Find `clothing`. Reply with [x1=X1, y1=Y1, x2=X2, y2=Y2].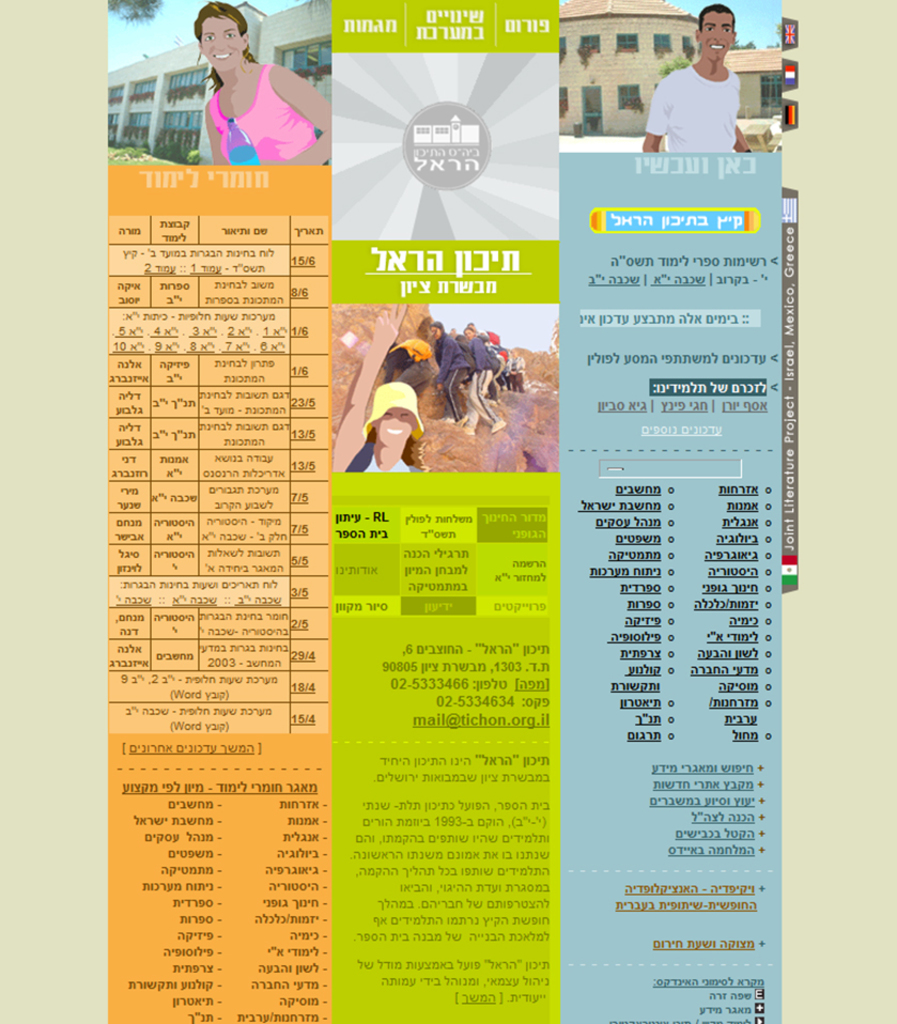
[x1=633, y1=65, x2=745, y2=152].
